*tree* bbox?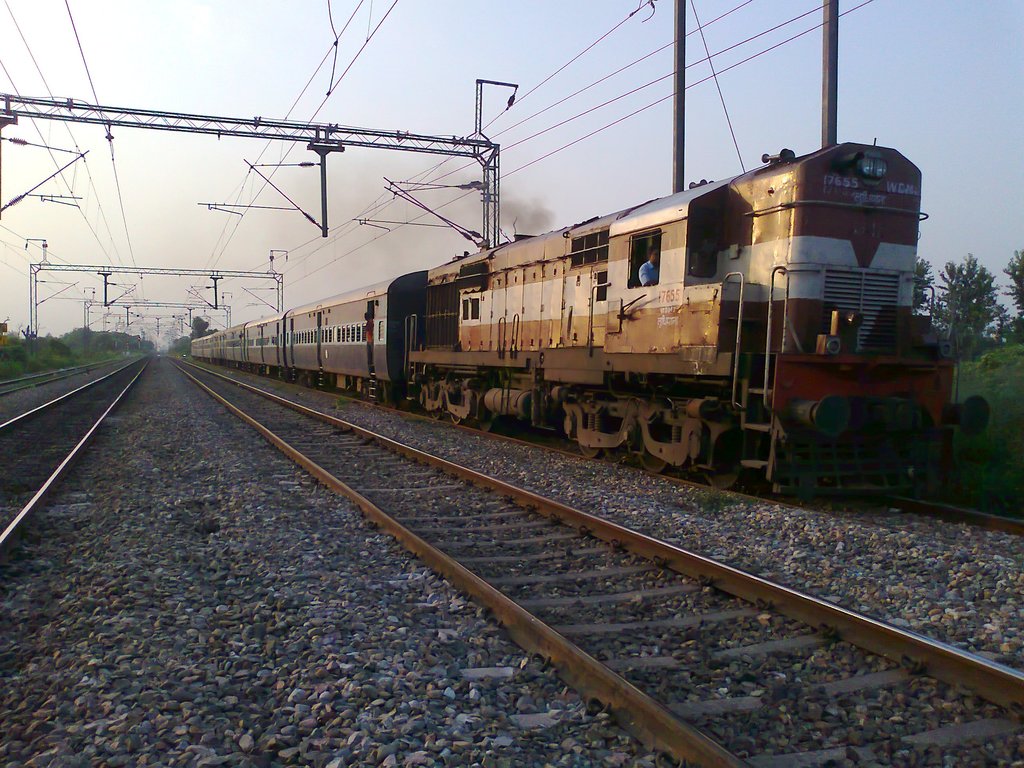
{"left": 940, "top": 232, "right": 1010, "bottom": 356}
